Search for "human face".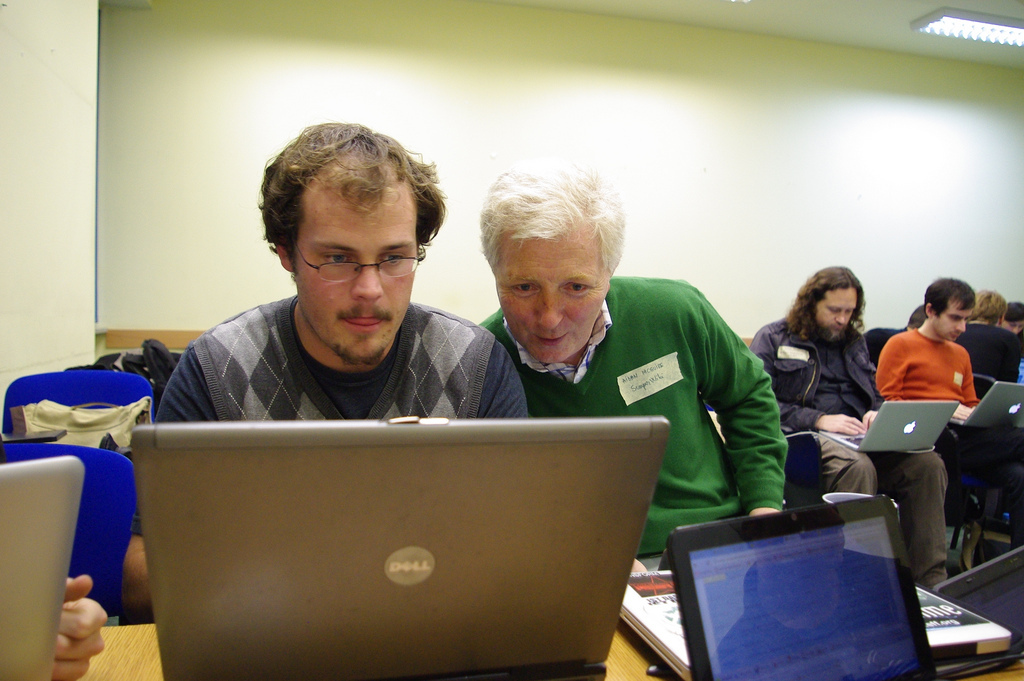
Found at [left=296, top=187, right=418, bottom=361].
